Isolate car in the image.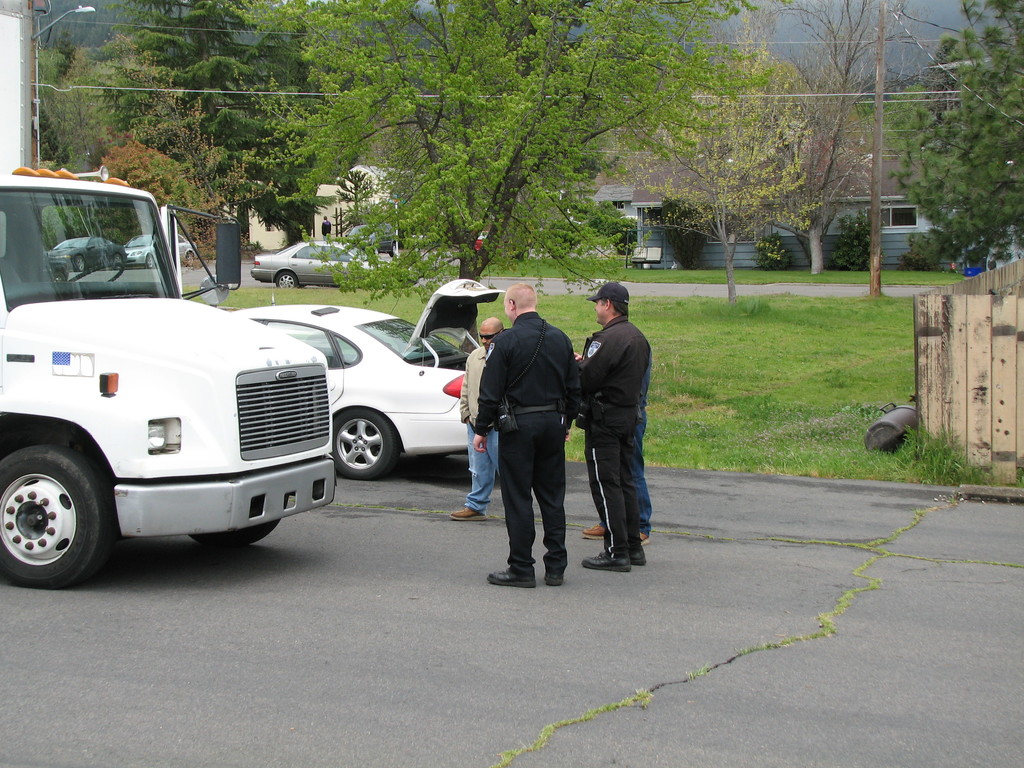
Isolated region: [221, 274, 501, 481].
